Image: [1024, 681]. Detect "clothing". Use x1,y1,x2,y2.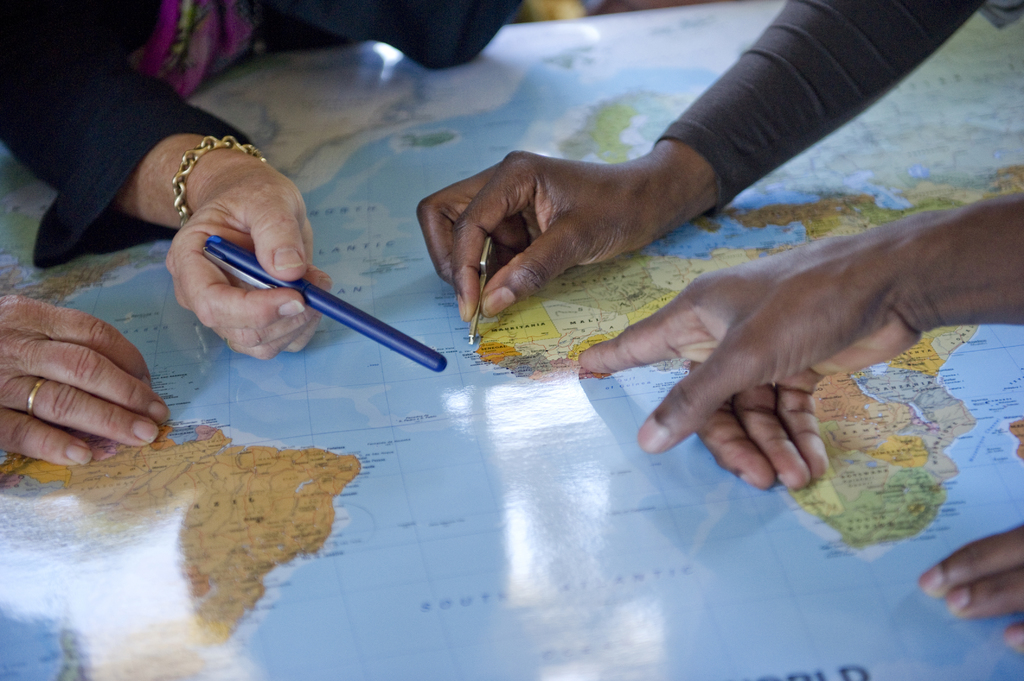
653,0,1003,218.
